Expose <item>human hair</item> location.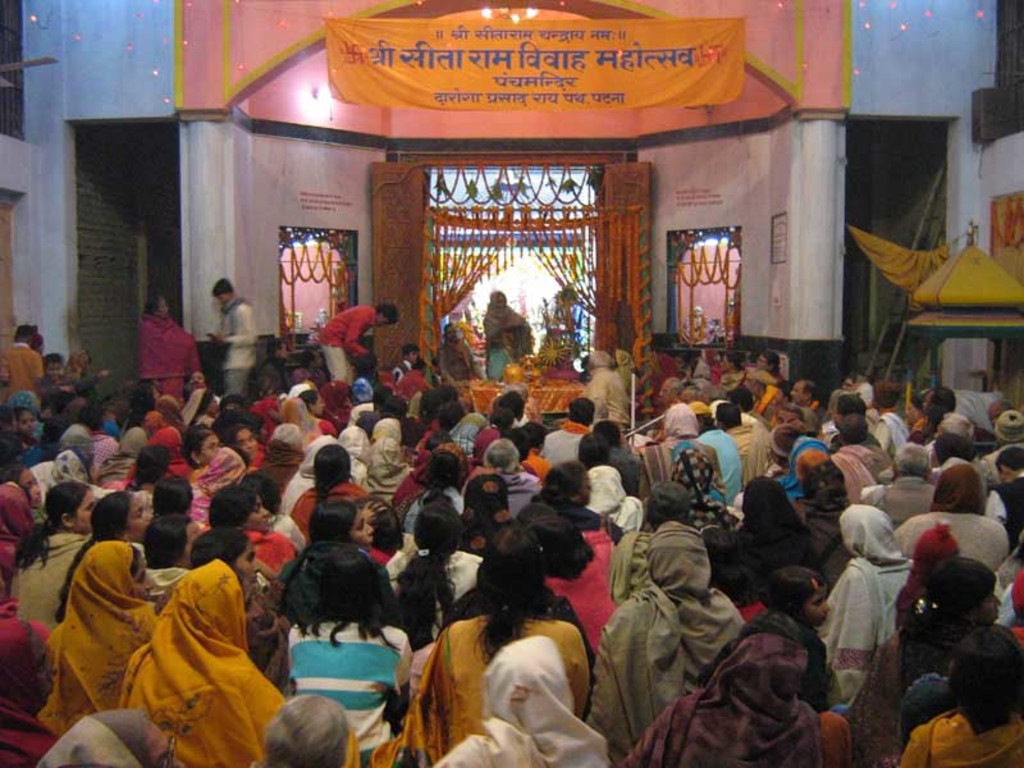
Exposed at 910, 392, 928, 413.
